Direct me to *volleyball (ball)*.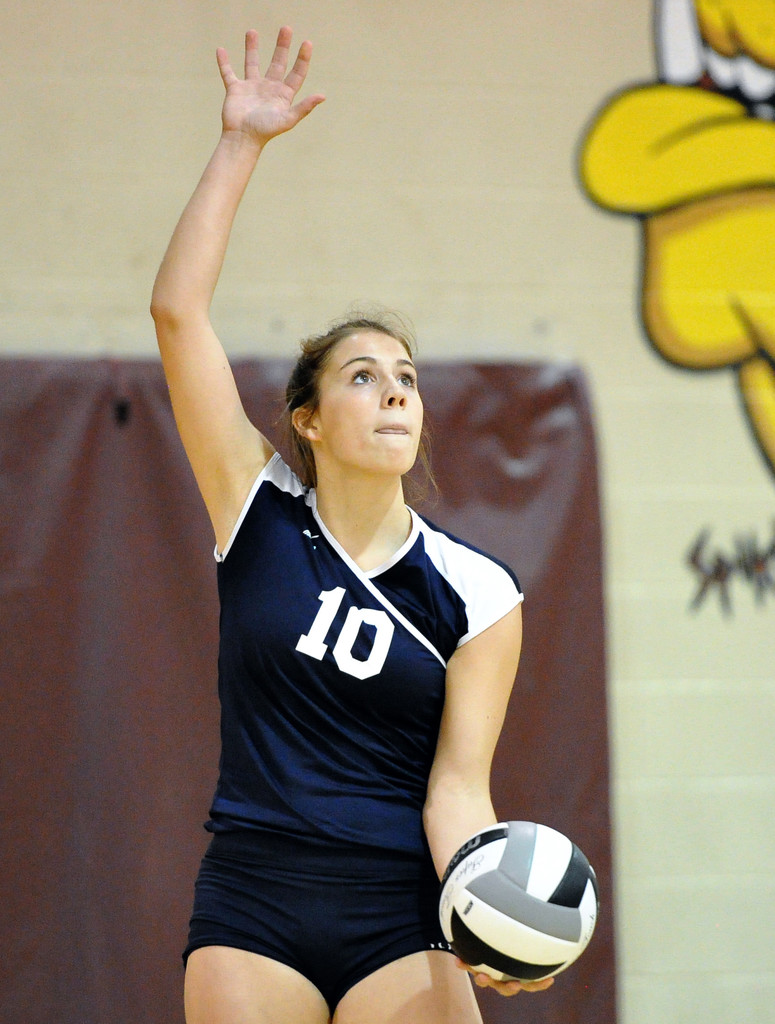
Direction: locate(429, 819, 605, 986).
